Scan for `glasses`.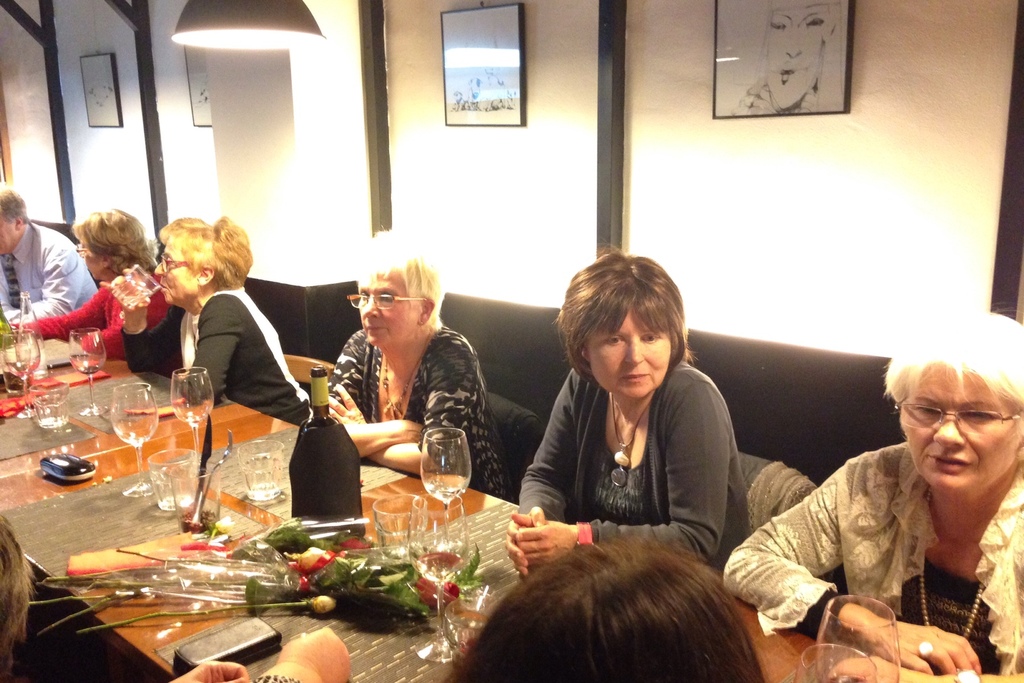
Scan result: (left=890, top=394, right=1023, bottom=436).
